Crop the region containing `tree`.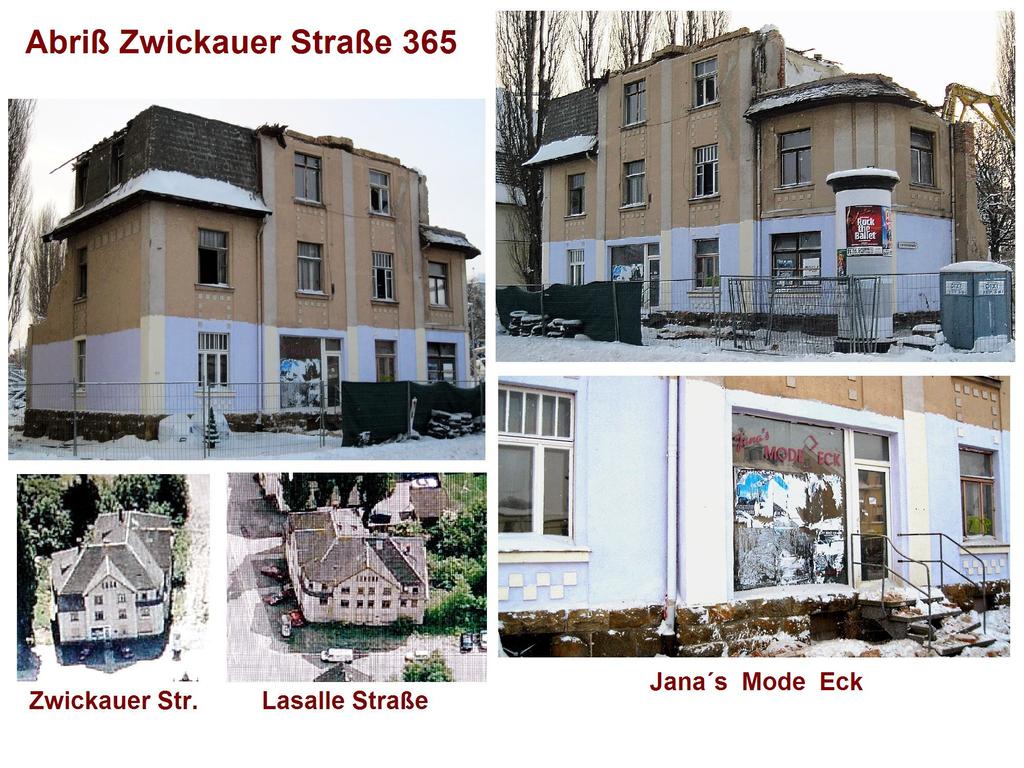
Crop region: [9, 98, 38, 350].
